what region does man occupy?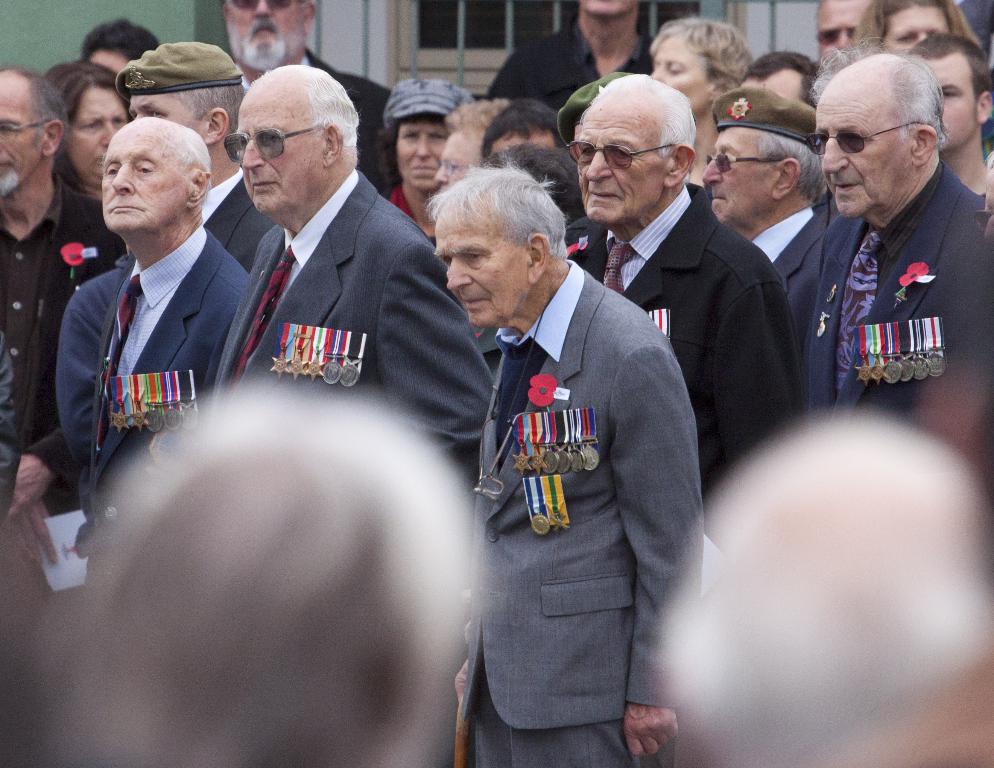
select_region(693, 77, 846, 391).
